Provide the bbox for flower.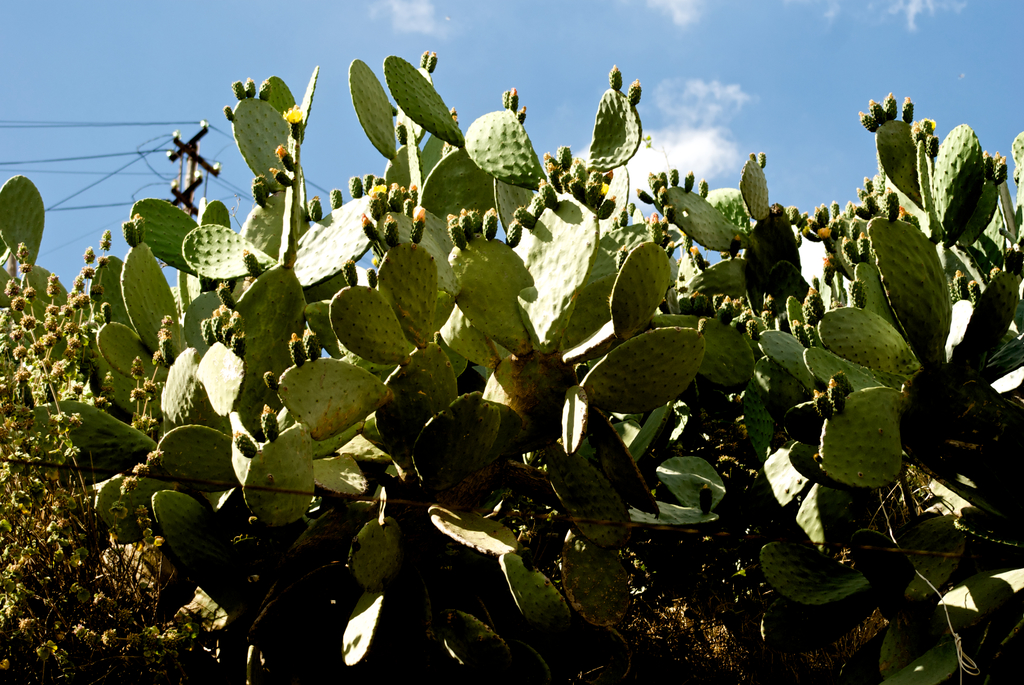
824 256 836 265.
